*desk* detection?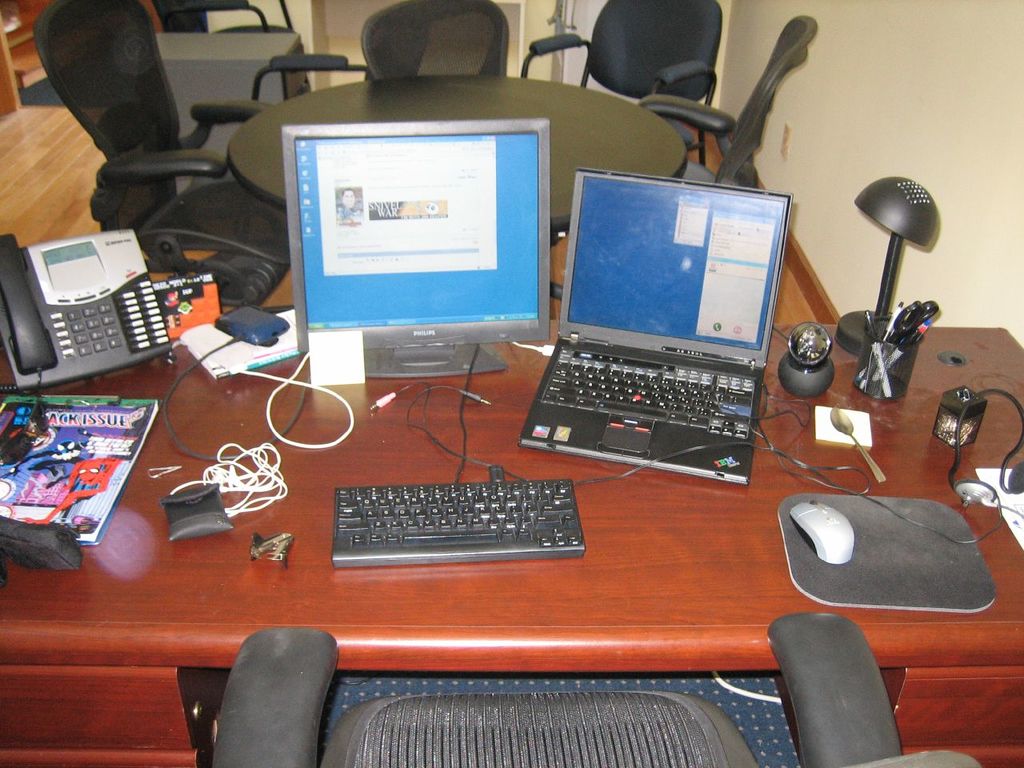
bbox=(10, 191, 1023, 743)
